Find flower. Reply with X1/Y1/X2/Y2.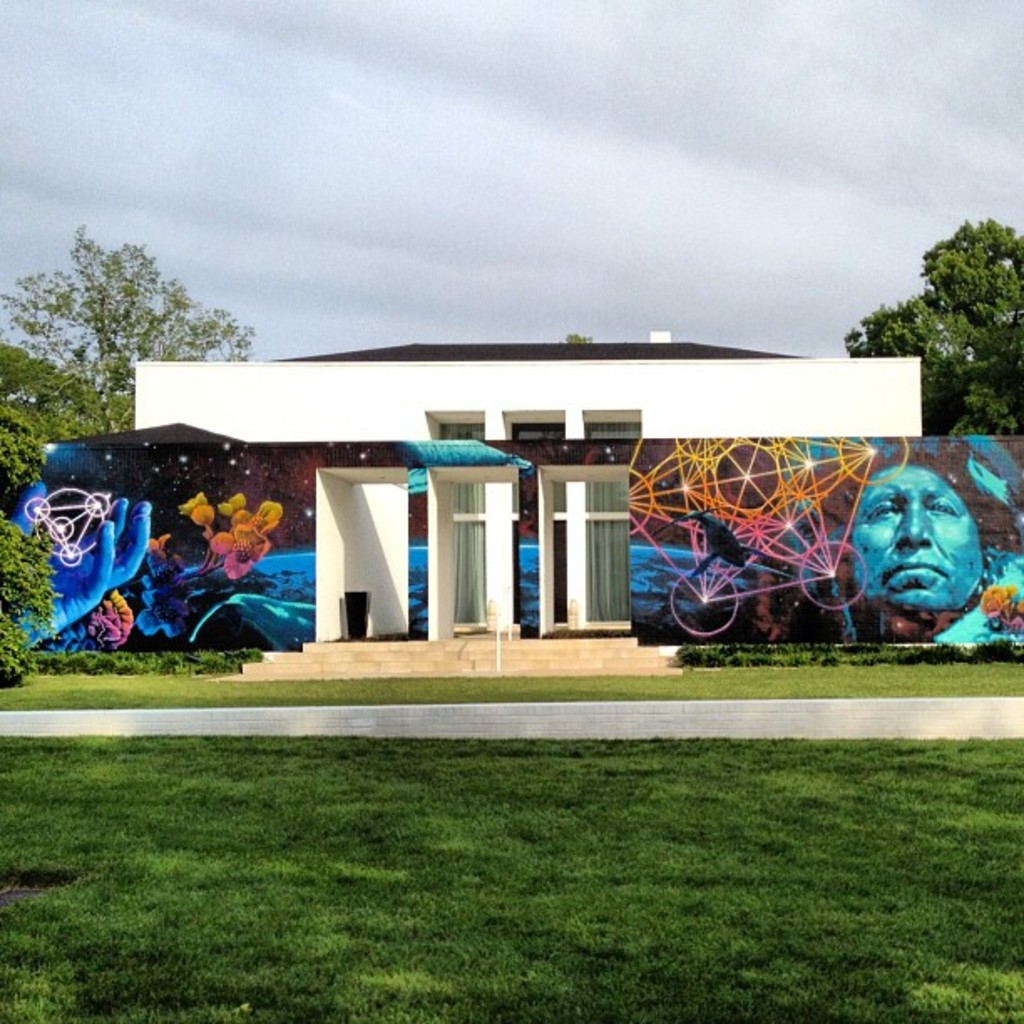
233/497/283/535.
